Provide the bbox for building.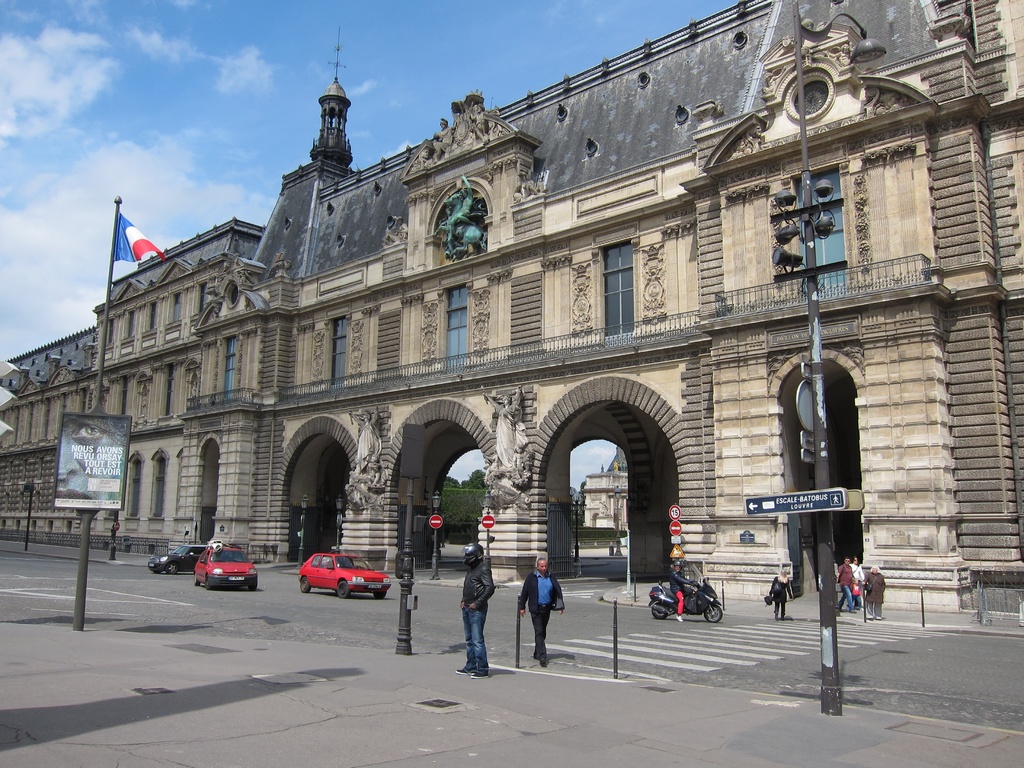
{"left": 0, "top": 0, "right": 1023, "bottom": 620}.
